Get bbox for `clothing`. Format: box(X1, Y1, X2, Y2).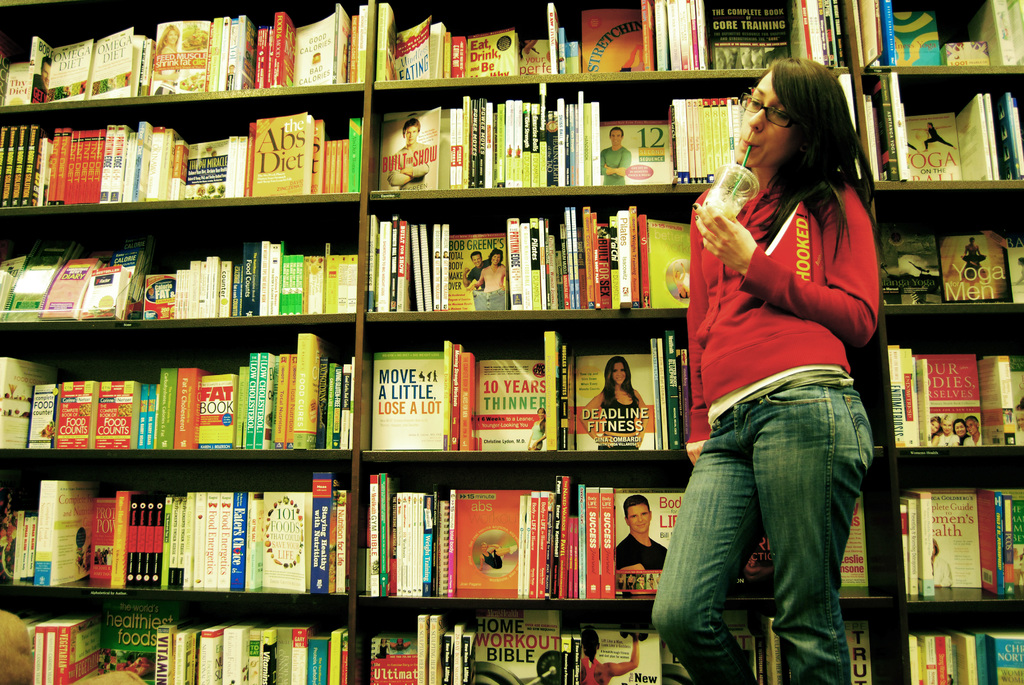
box(619, 528, 666, 592).
